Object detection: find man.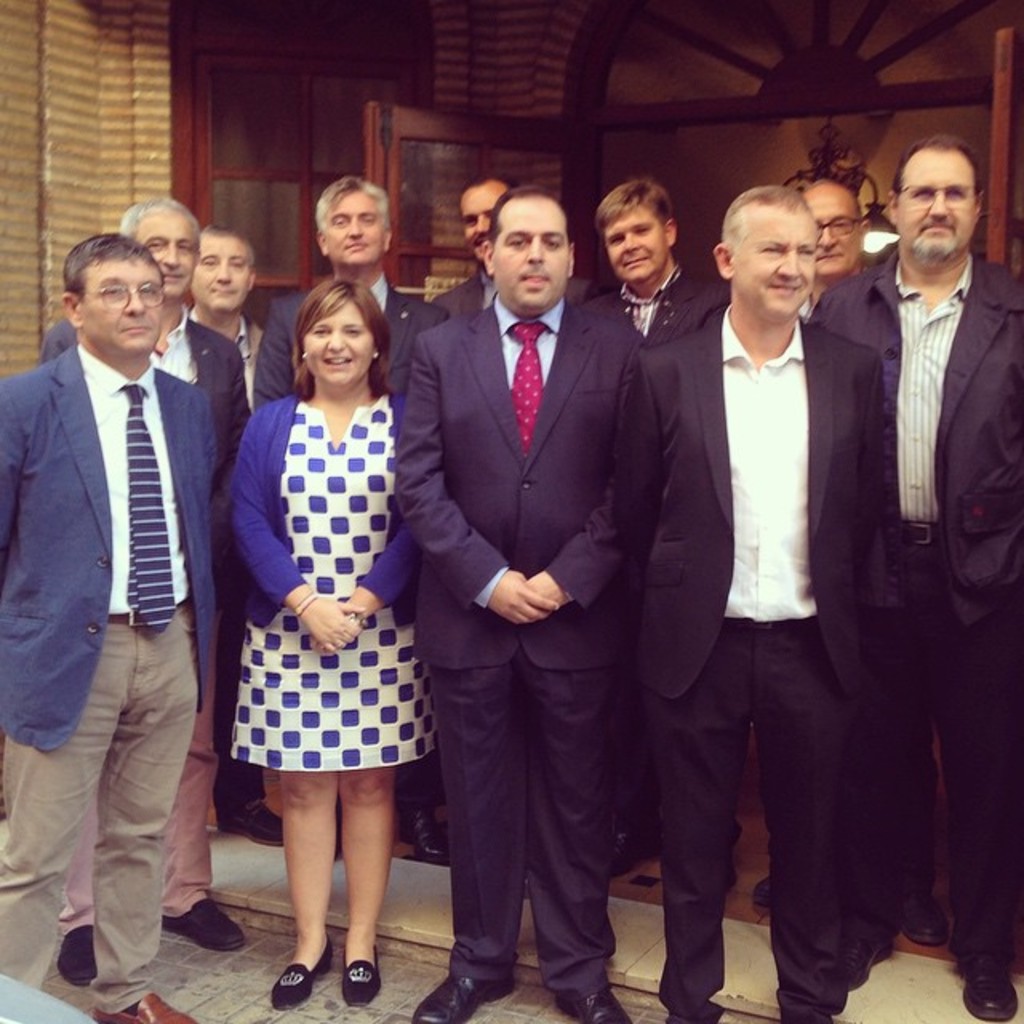
<bbox>589, 173, 738, 880</bbox>.
